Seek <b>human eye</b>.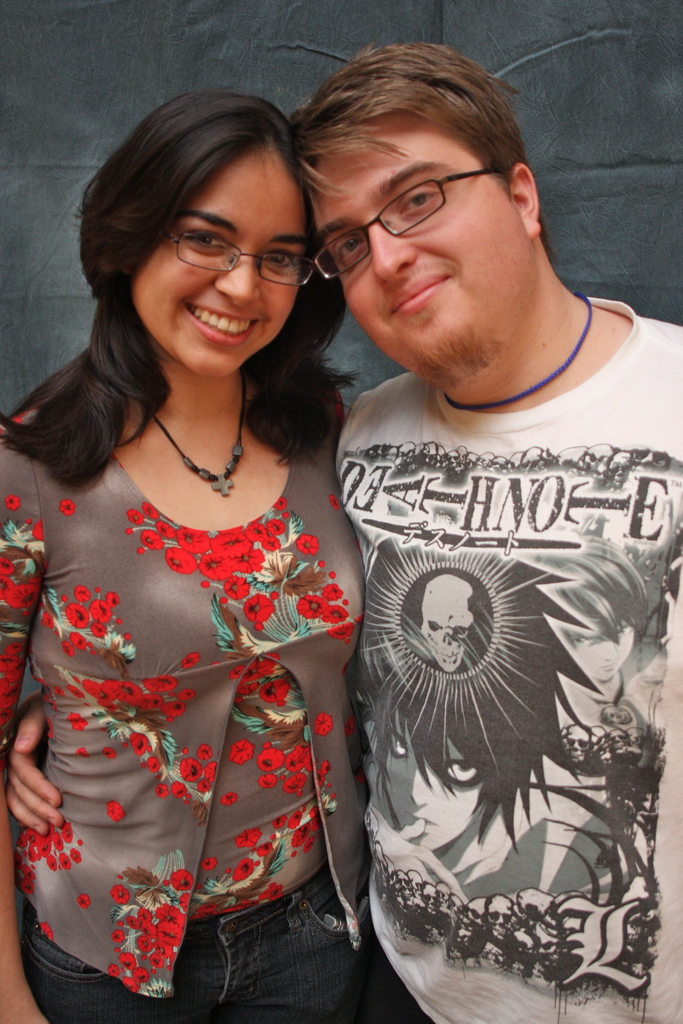
bbox(331, 239, 365, 262).
